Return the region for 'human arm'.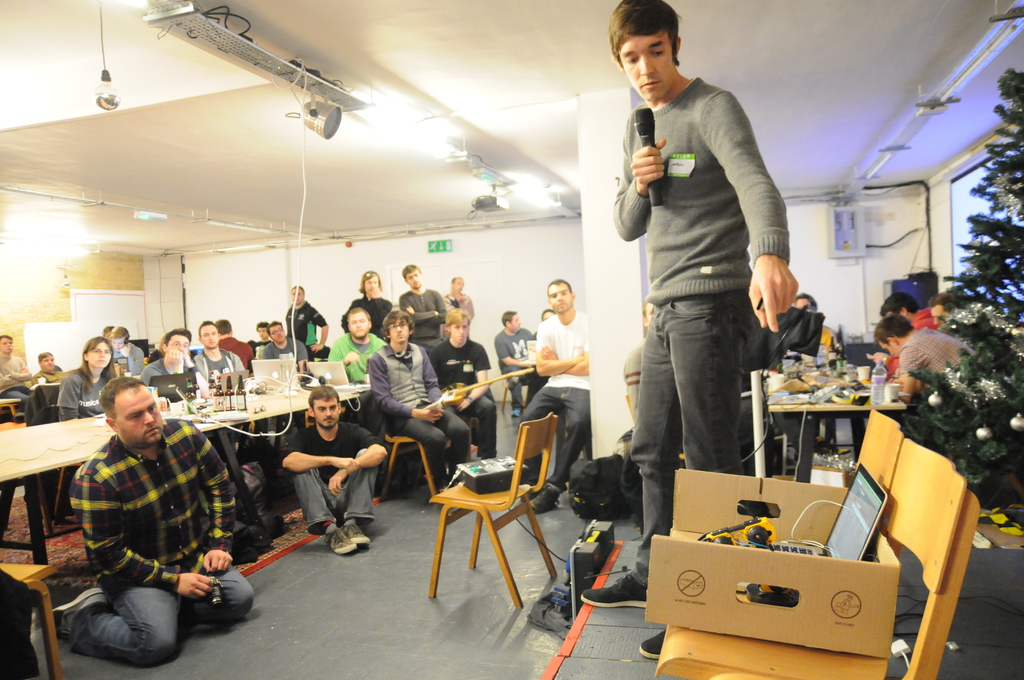
(396, 293, 438, 325).
